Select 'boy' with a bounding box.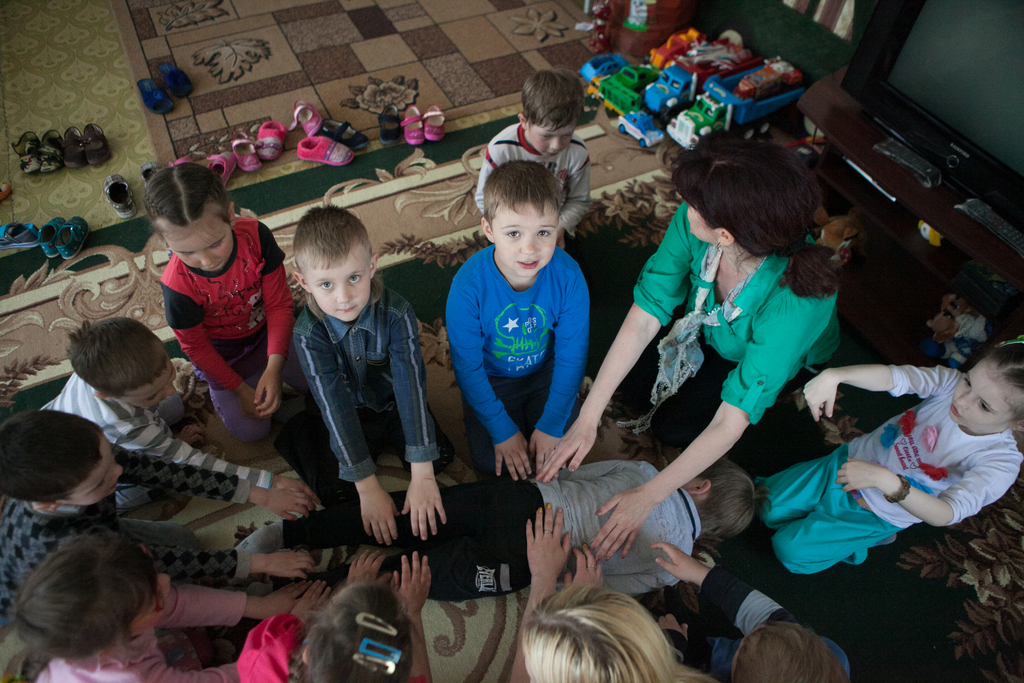
(left=462, top=73, right=600, bottom=252).
